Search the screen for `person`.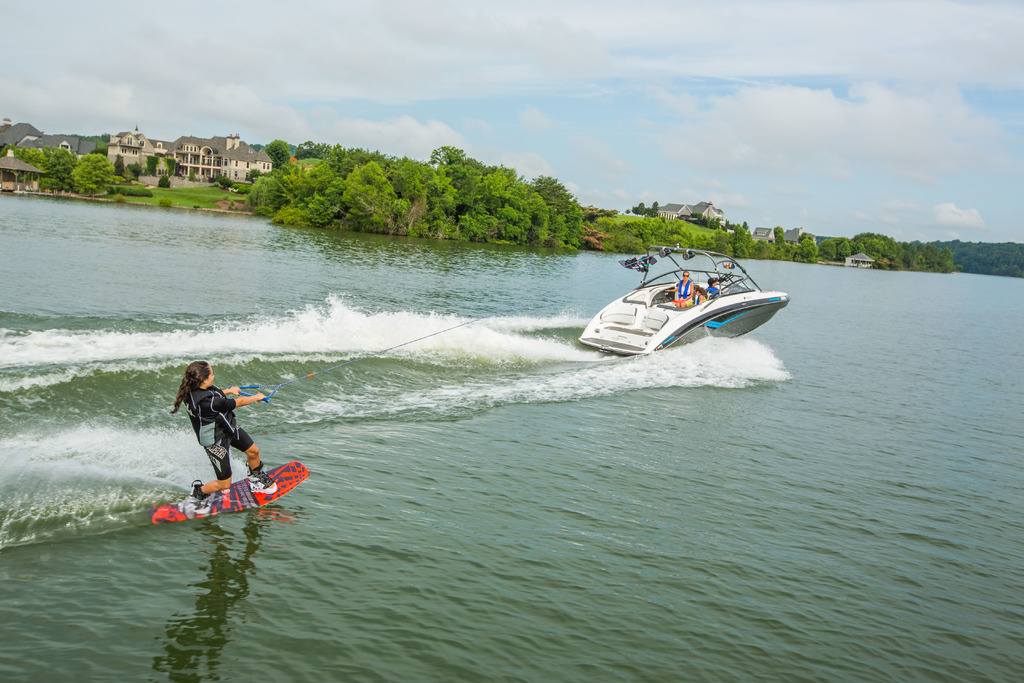
Found at bbox=(182, 352, 280, 500).
